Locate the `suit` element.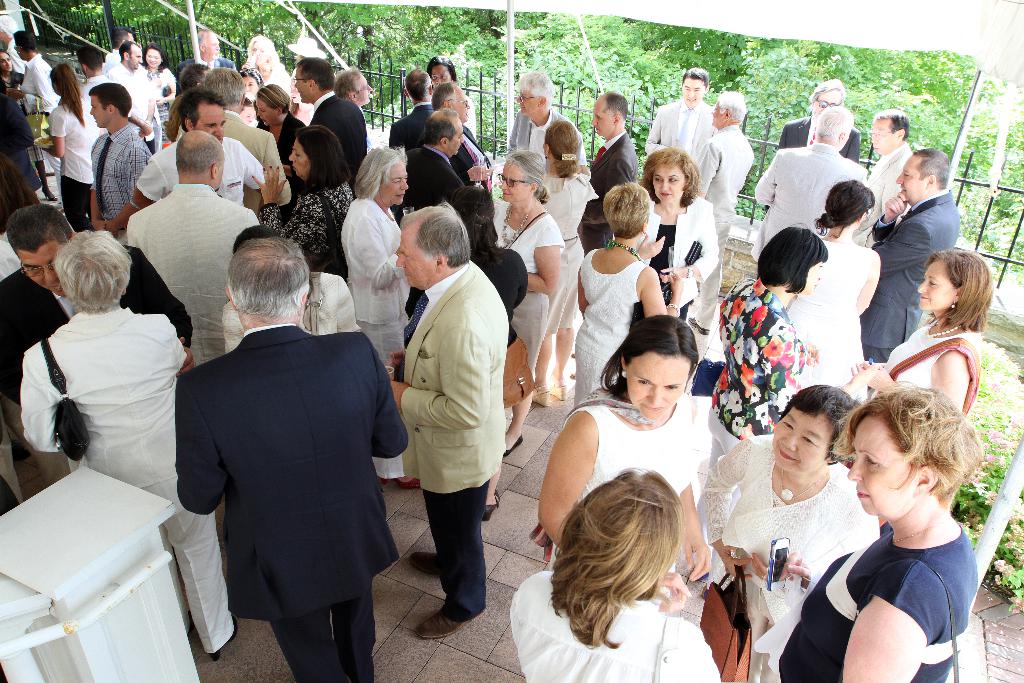
Element bbox: (left=0, top=242, right=194, bottom=402).
